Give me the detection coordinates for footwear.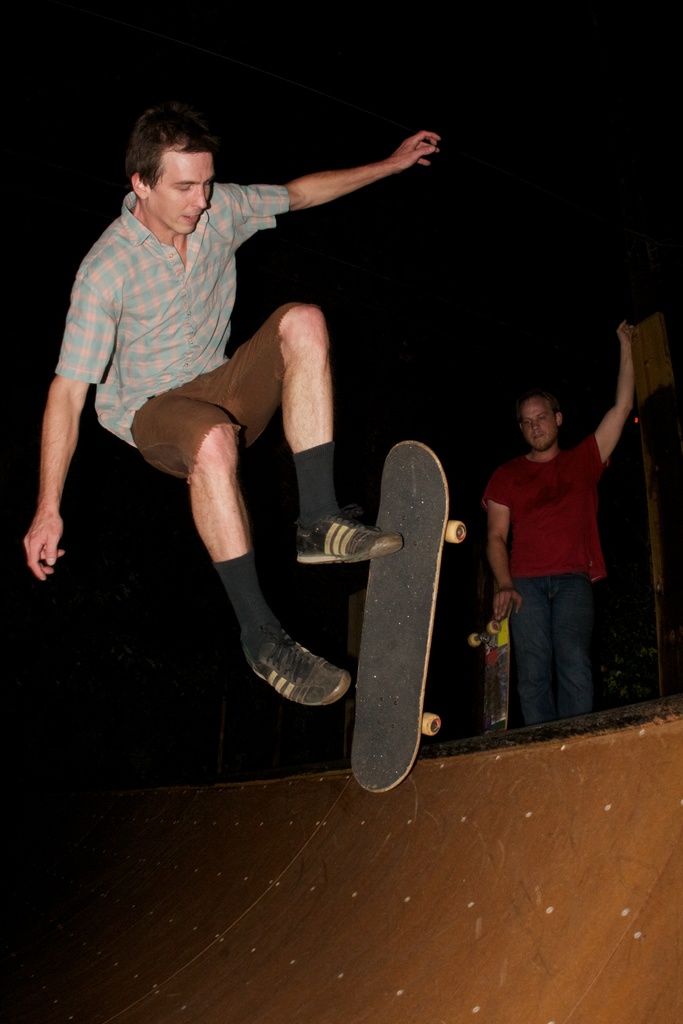
bbox(242, 626, 350, 708).
